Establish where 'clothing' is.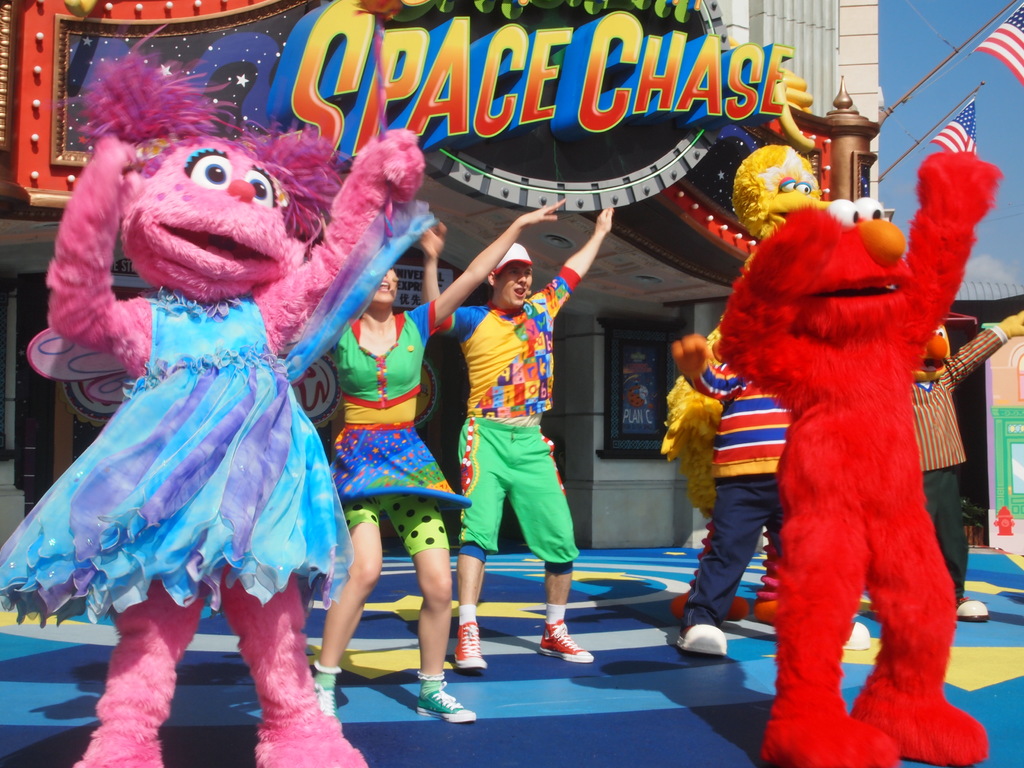
Established at x1=675 y1=346 x2=784 y2=636.
